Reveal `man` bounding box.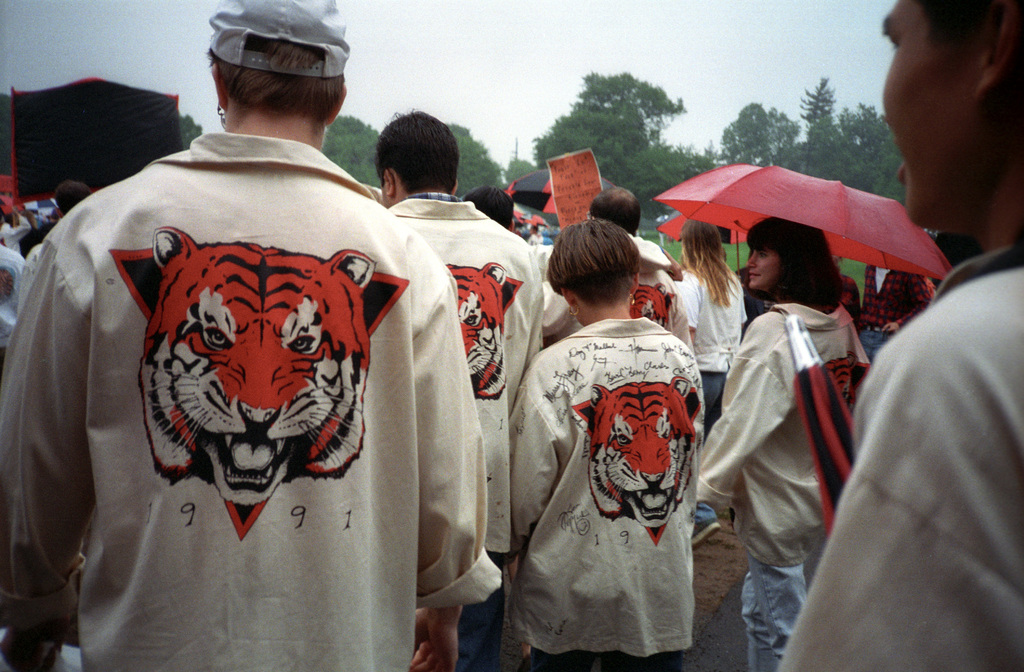
Revealed: {"left": 372, "top": 104, "right": 545, "bottom": 671}.
